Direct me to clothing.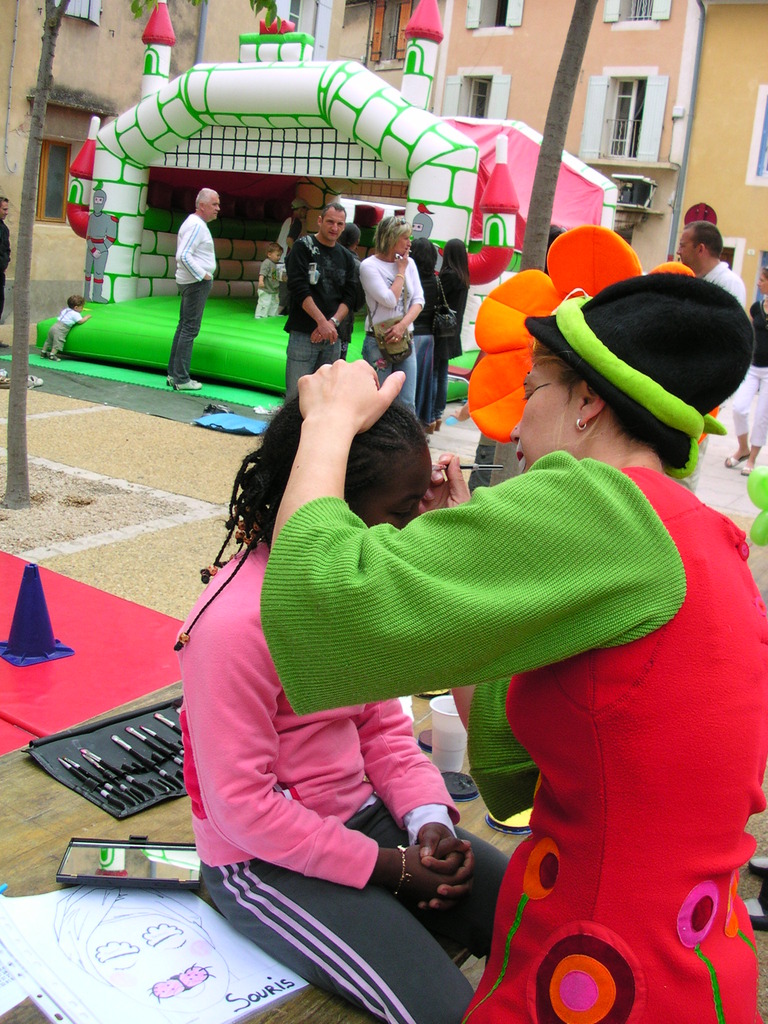
Direction: [171,212,220,383].
